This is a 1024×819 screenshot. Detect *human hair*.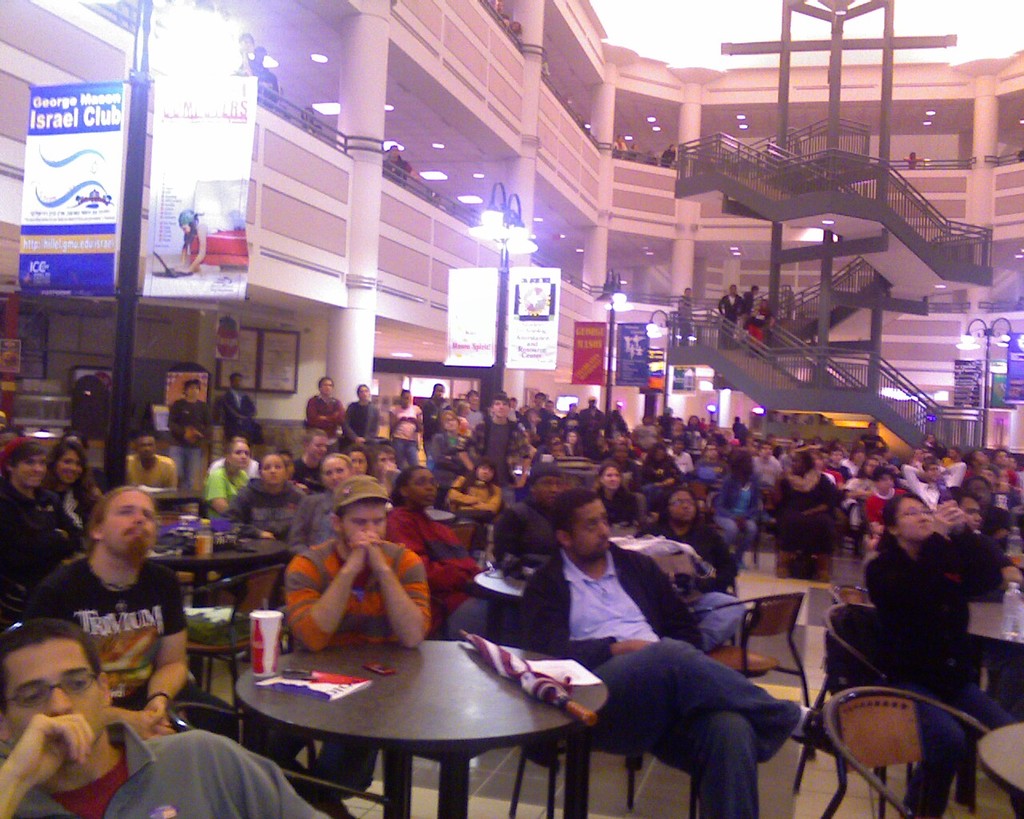
left=49, top=436, right=89, bottom=483.
